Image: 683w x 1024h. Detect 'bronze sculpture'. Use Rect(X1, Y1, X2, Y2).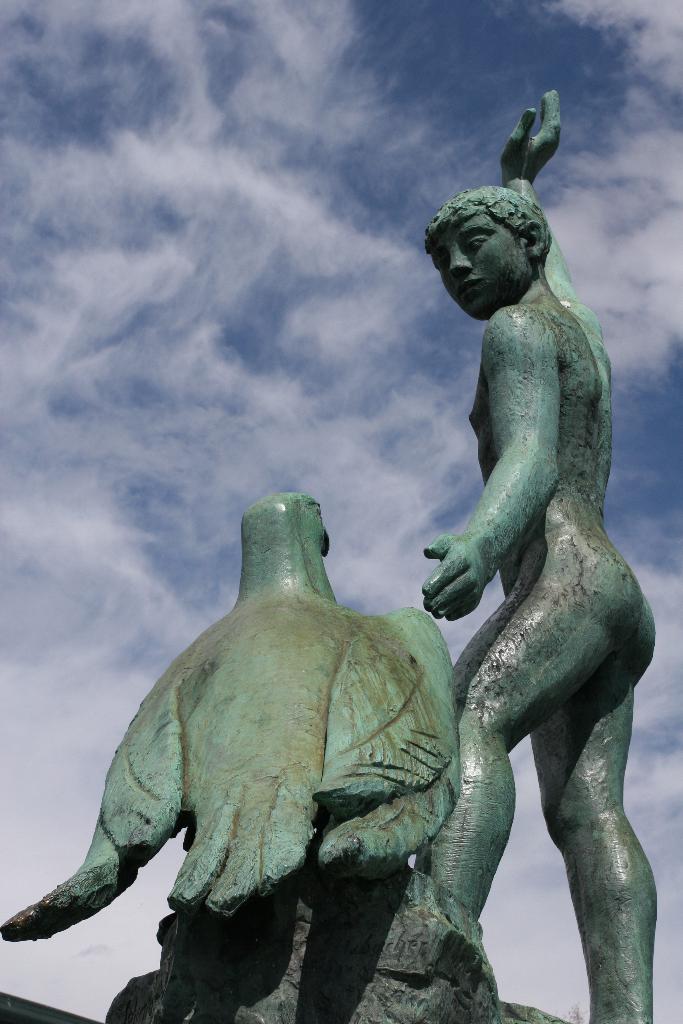
Rect(409, 75, 650, 1020).
